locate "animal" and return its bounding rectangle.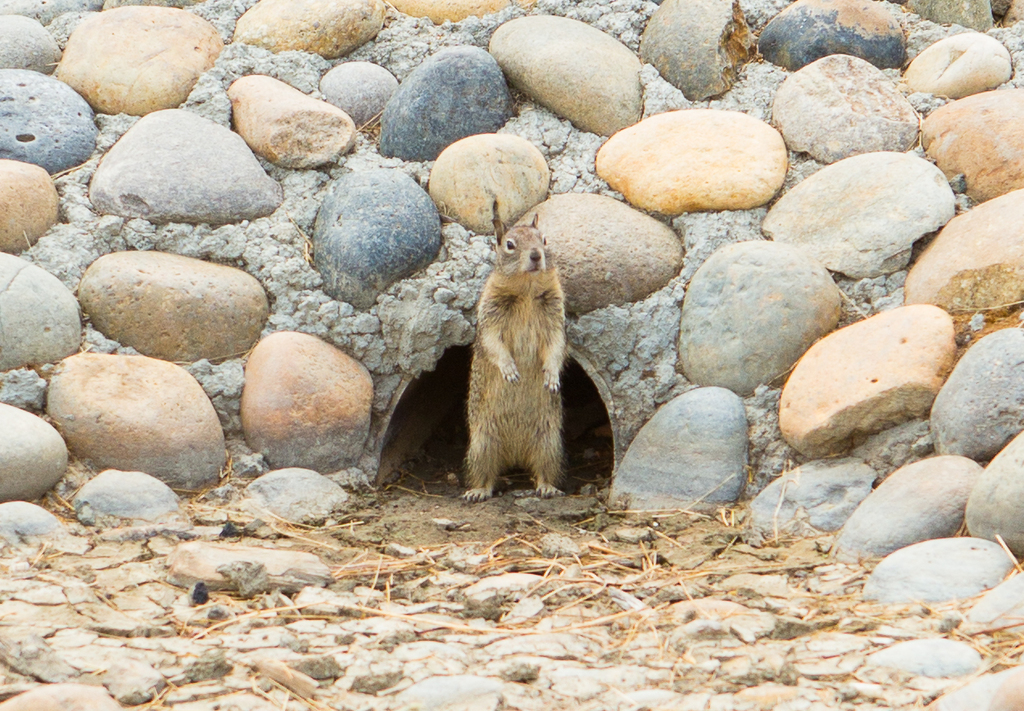
Rect(464, 195, 567, 499).
